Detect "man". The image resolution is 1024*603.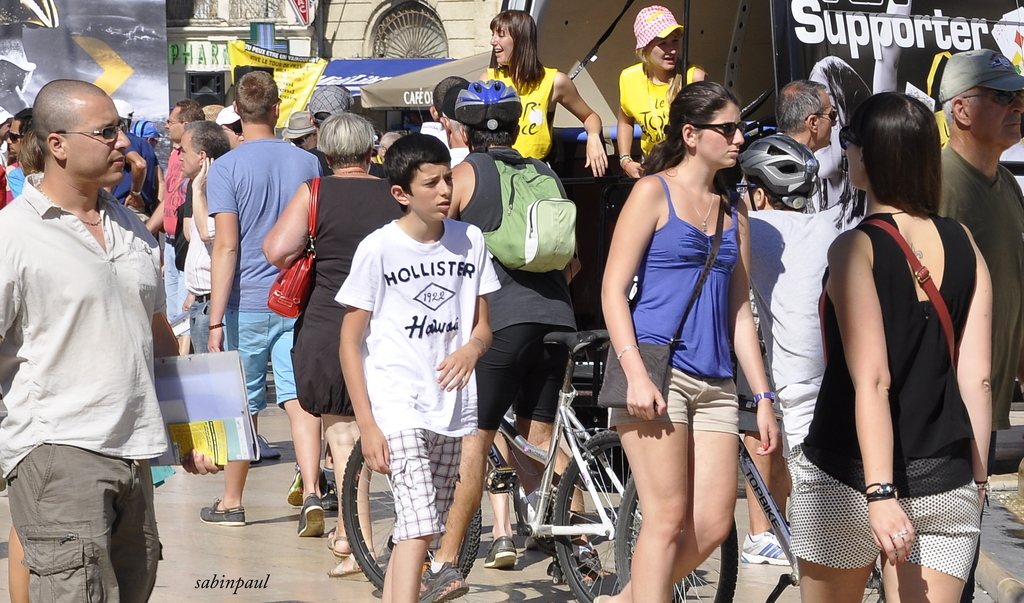
x1=145 y1=98 x2=205 y2=328.
